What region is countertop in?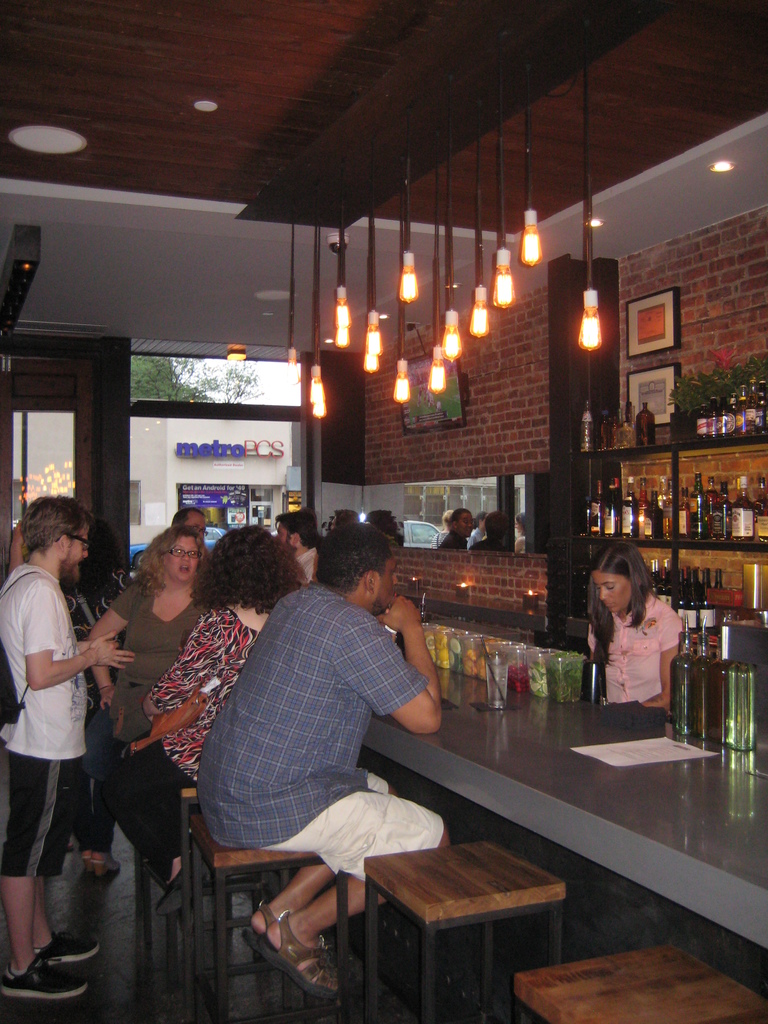
{"left": 343, "top": 655, "right": 767, "bottom": 1023}.
